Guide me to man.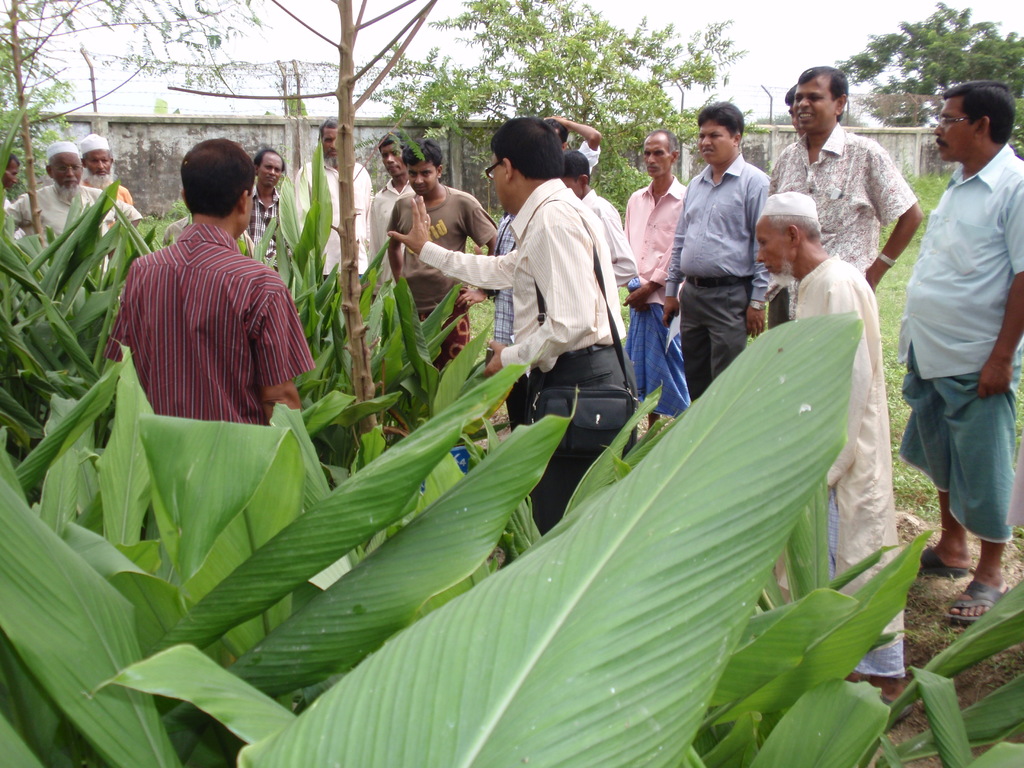
Guidance: detection(390, 119, 639, 532).
